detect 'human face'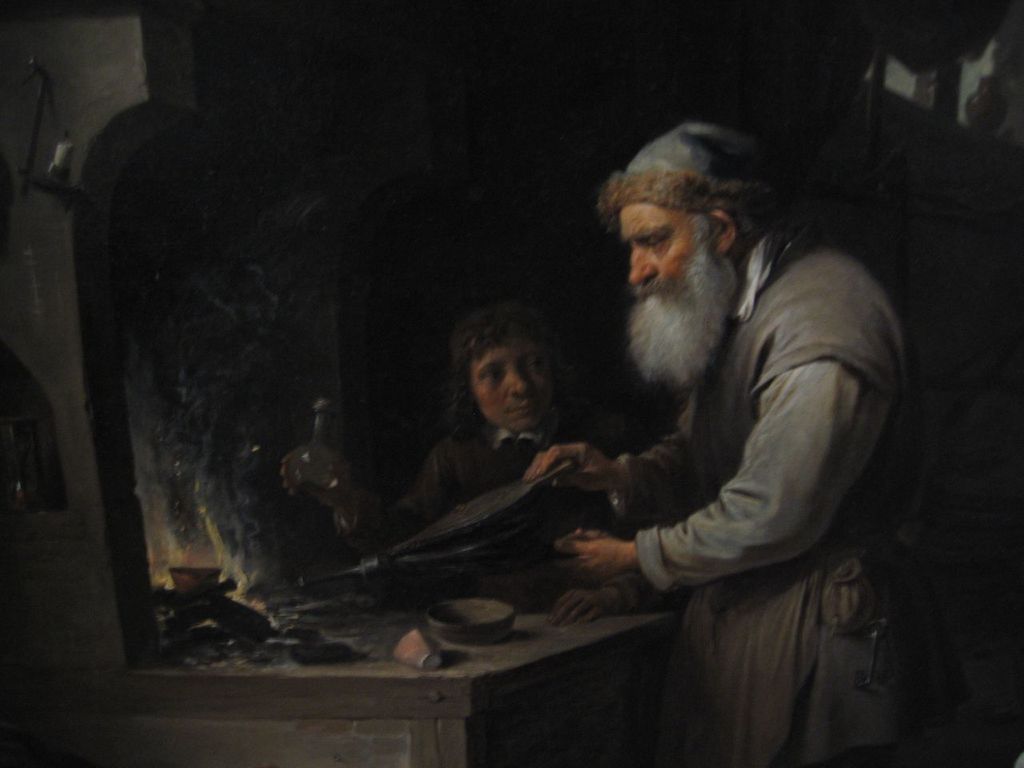
(left=477, top=342, right=555, bottom=430)
